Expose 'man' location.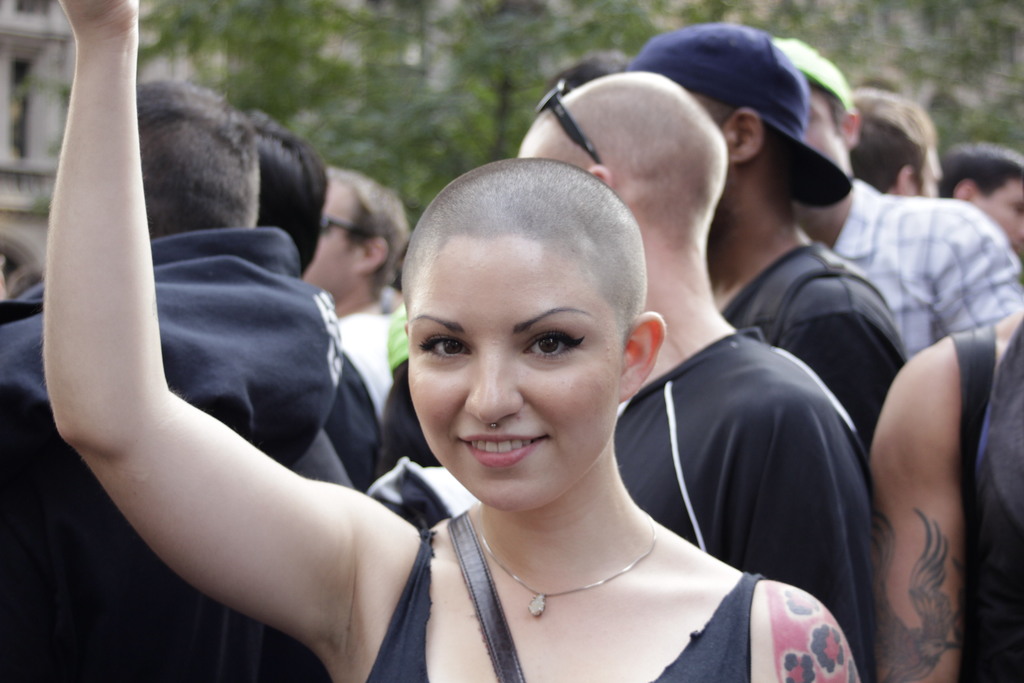
Exposed at detection(847, 79, 944, 195).
